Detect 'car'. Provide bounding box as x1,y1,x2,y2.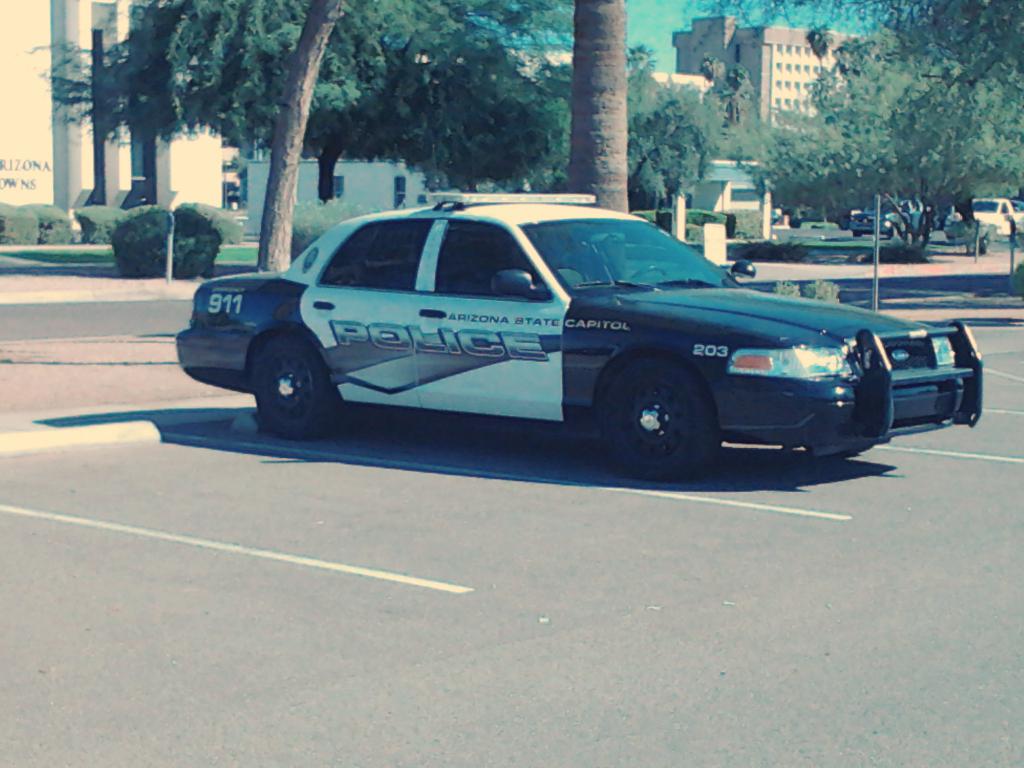
170,186,987,484.
